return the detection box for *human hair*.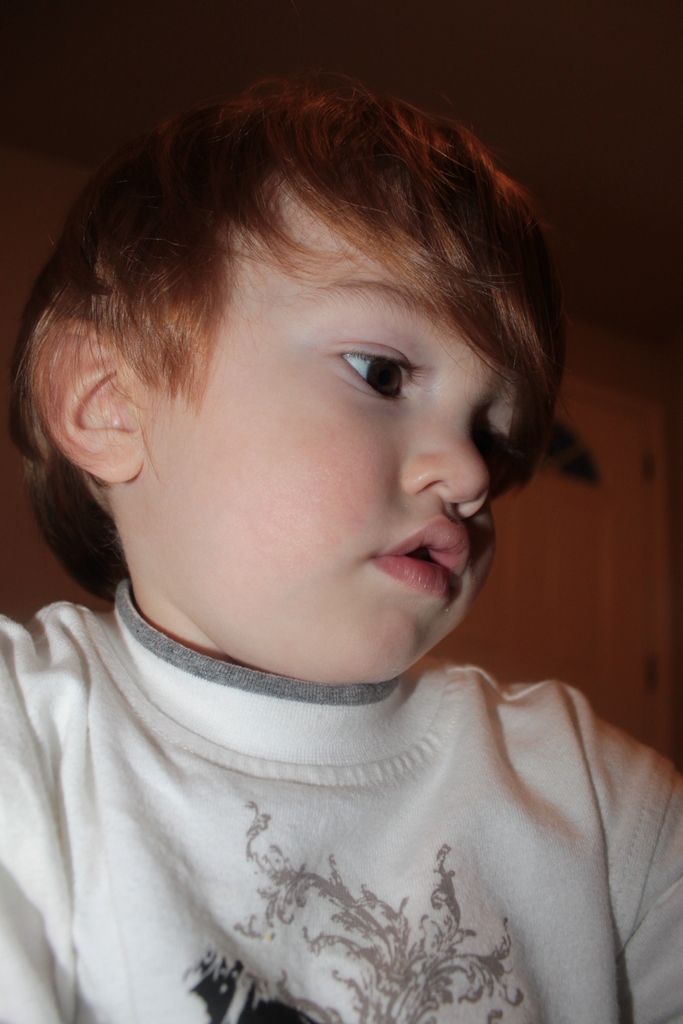
[left=34, top=81, right=564, bottom=509].
